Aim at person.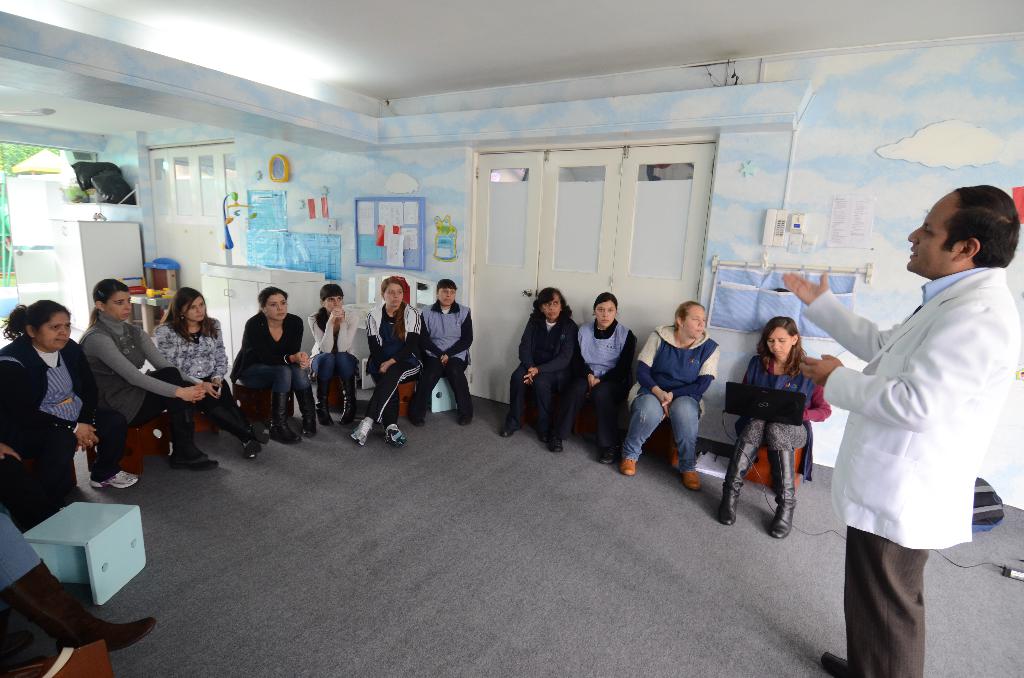
Aimed at select_region(356, 275, 433, 451).
